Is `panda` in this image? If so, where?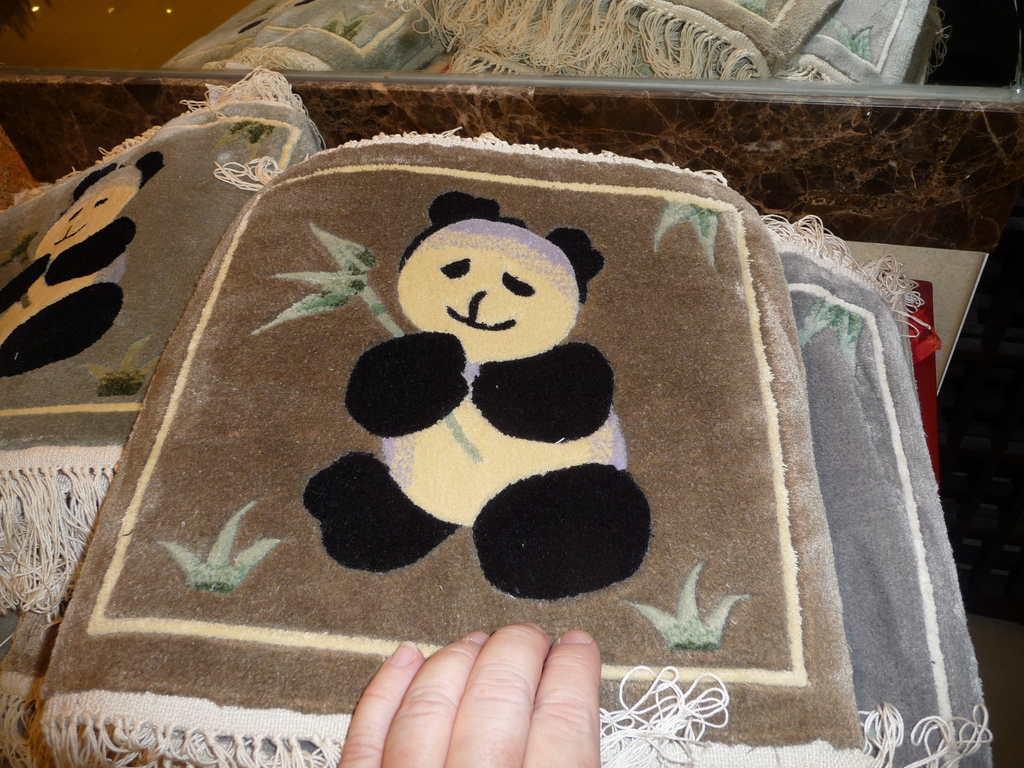
Yes, at [296, 191, 652, 602].
